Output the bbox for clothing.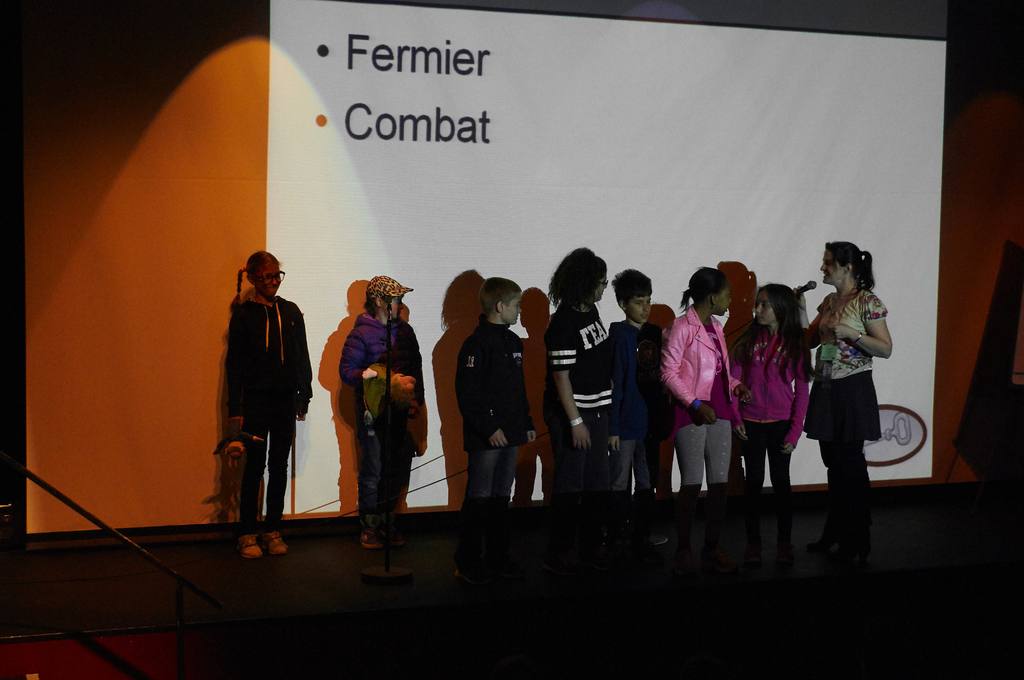
bbox=[552, 311, 611, 426].
